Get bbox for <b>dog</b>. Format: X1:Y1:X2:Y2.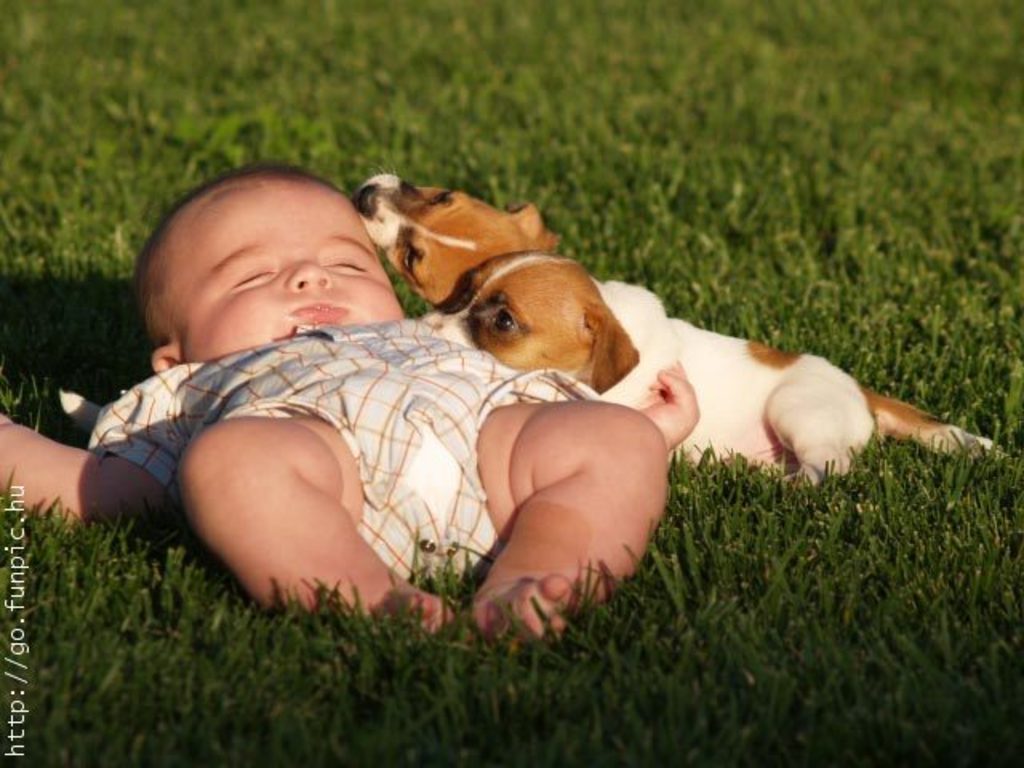
347:162:562:312.
